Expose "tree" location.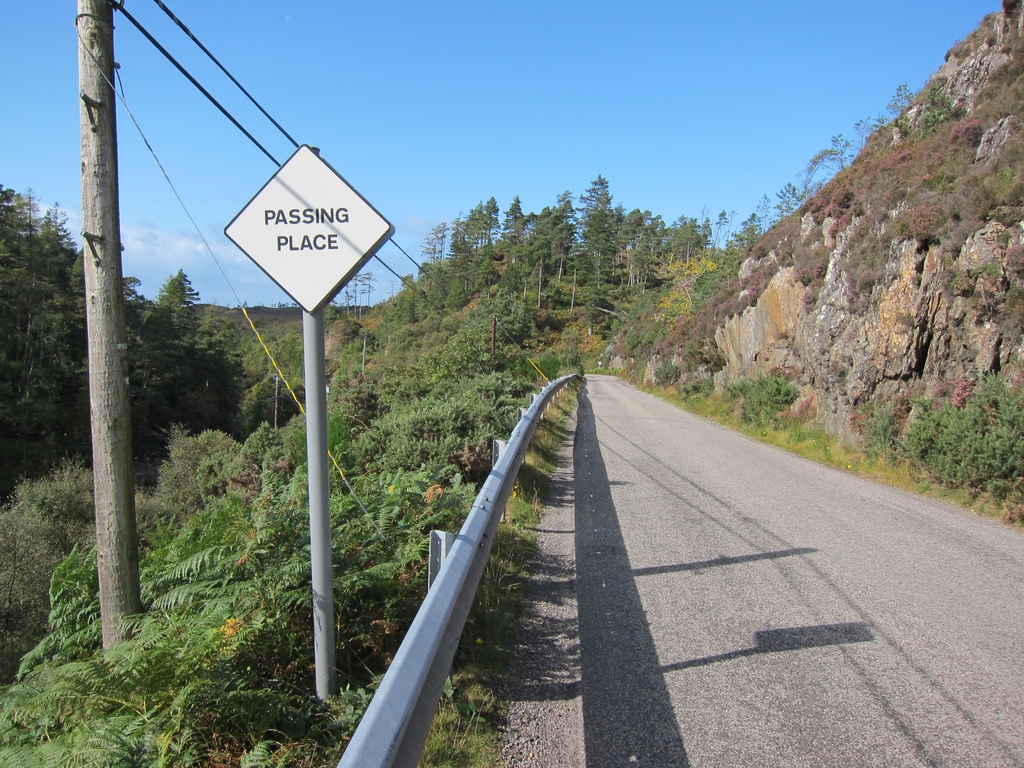
Exposed at bbox(158, 269, 198, 306).
